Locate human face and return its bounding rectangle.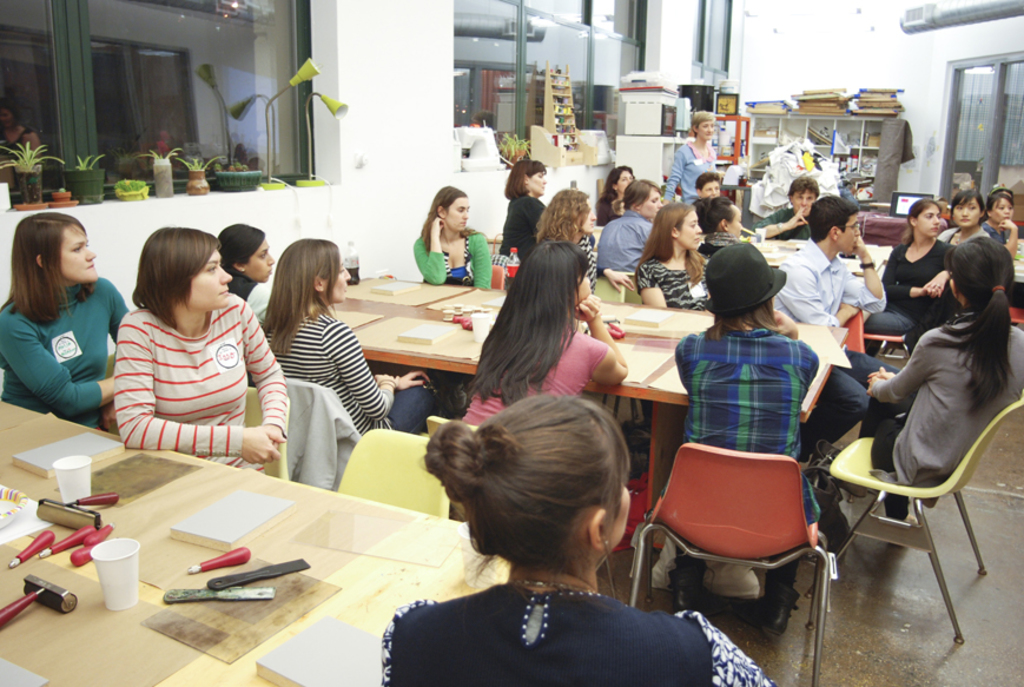
BBox(917, 202, 943, 239).
